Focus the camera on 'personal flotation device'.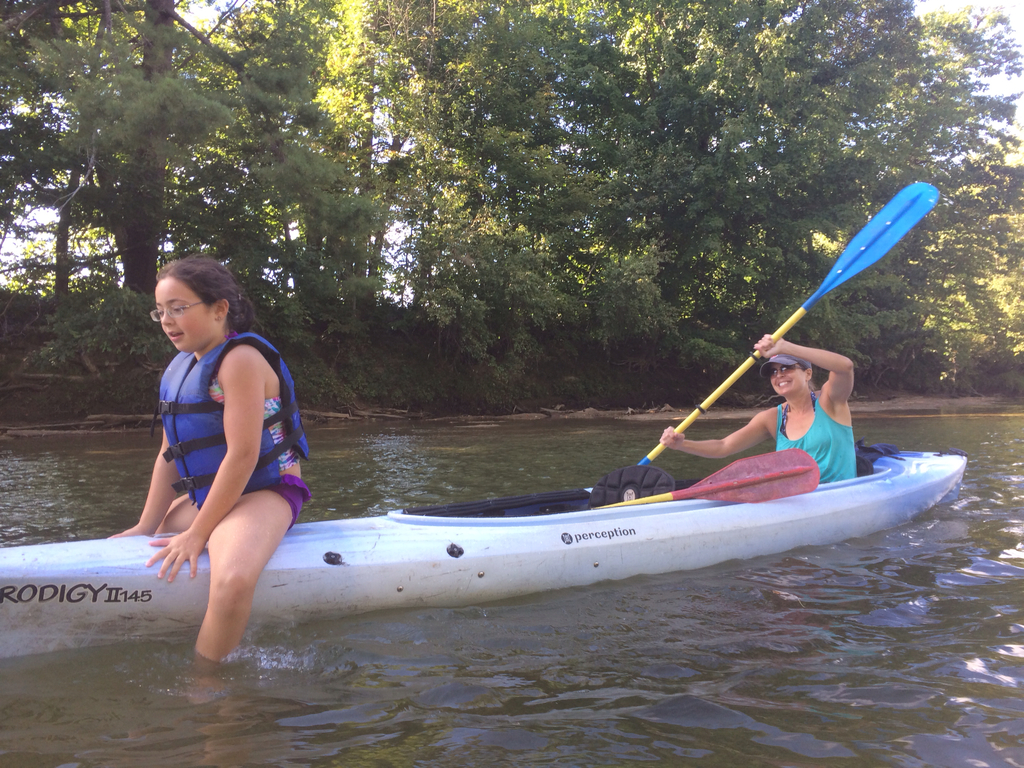
Focus region: <bbox>151, 329, 310, 515</bbox>.
